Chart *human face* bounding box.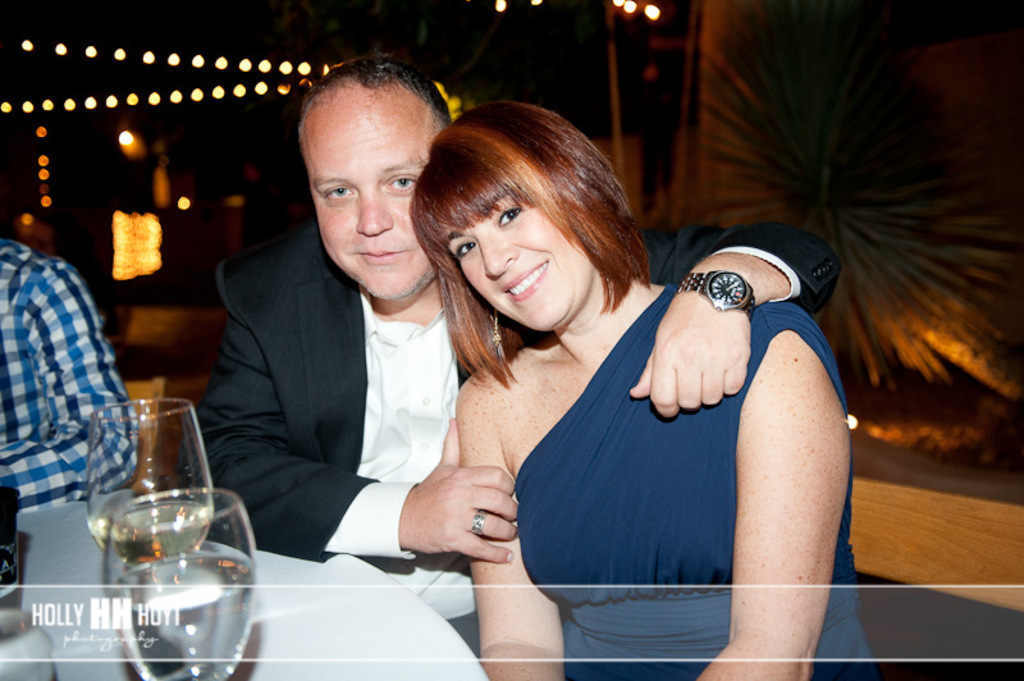
Charted: region(448, 191, 593, 328).
